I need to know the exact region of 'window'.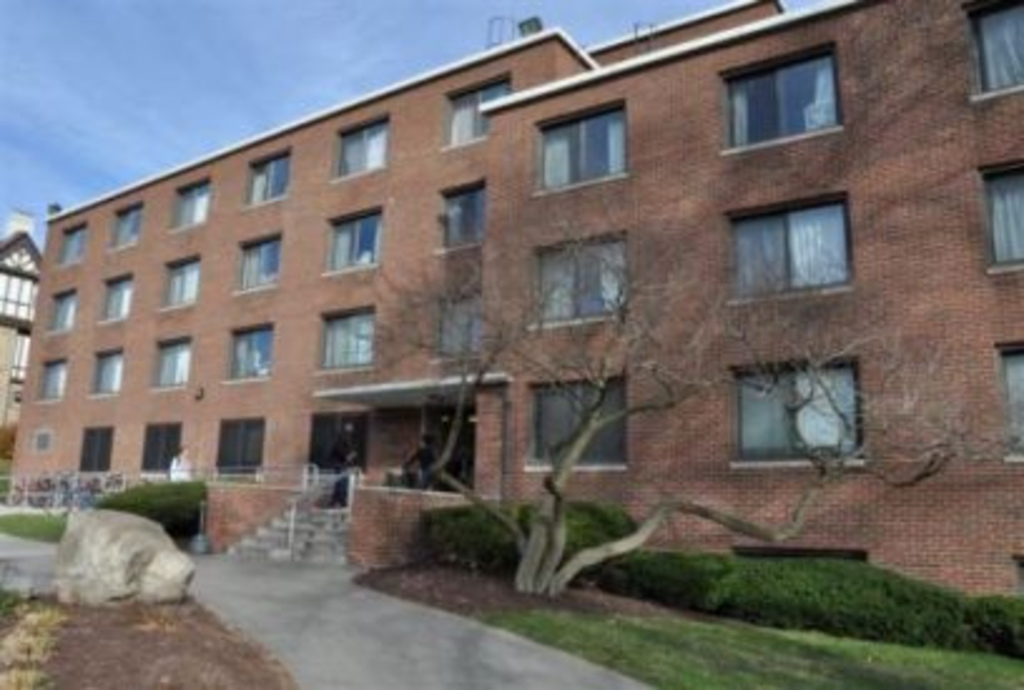
Region: left=434, top=181, right=484, bottom=258.
